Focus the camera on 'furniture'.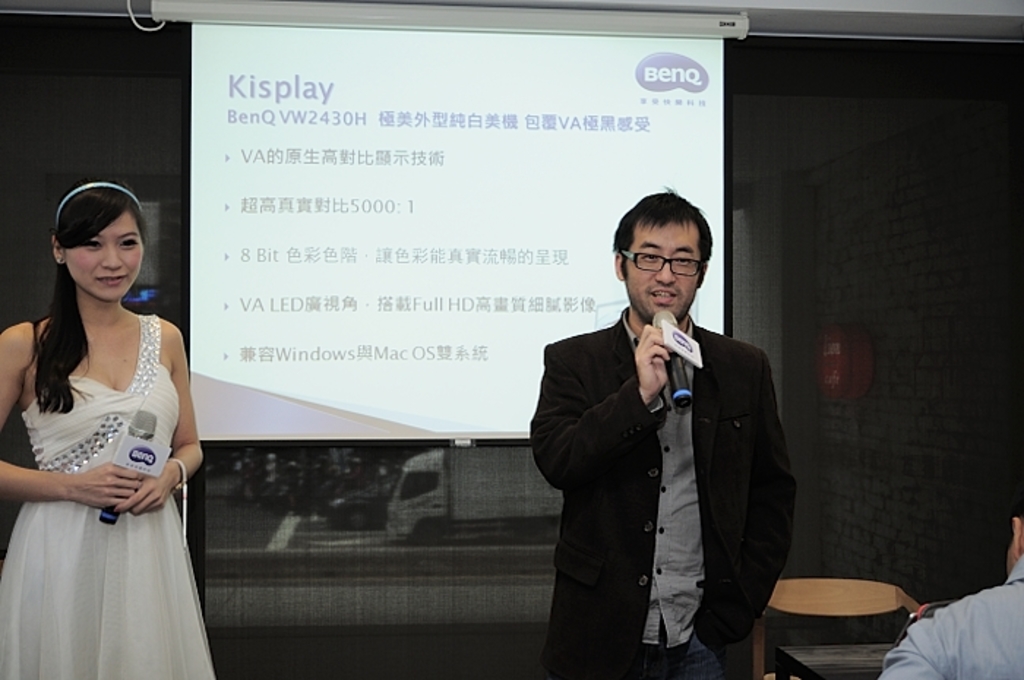
Focus region: left=749, top=582, right=925, bottom=679.
